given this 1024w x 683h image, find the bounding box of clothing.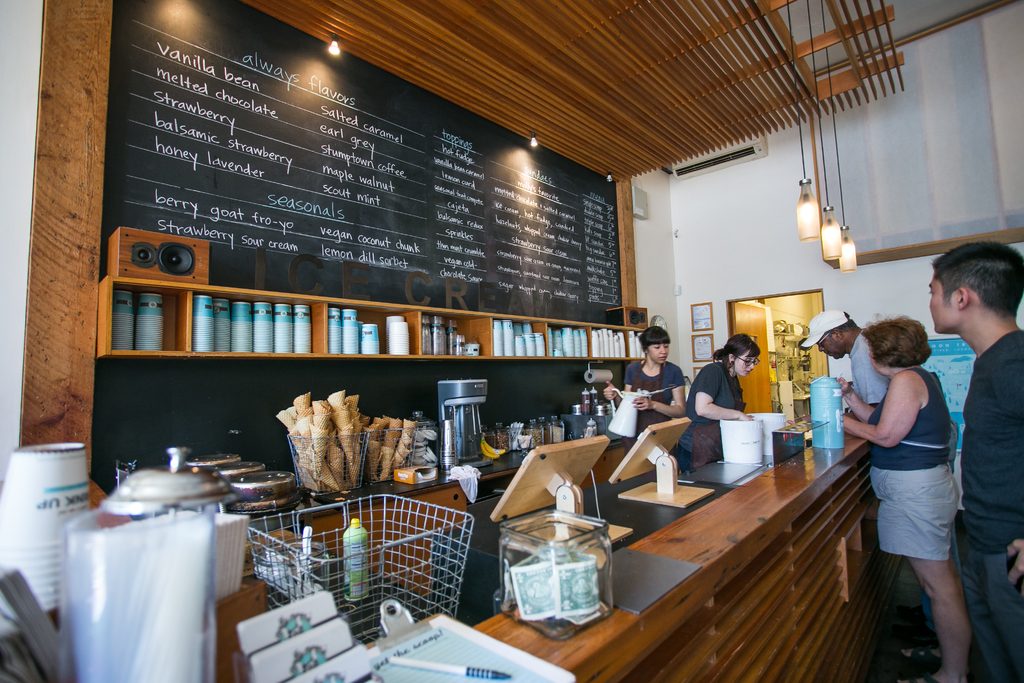
BBox(846, 329, 966, 586).
